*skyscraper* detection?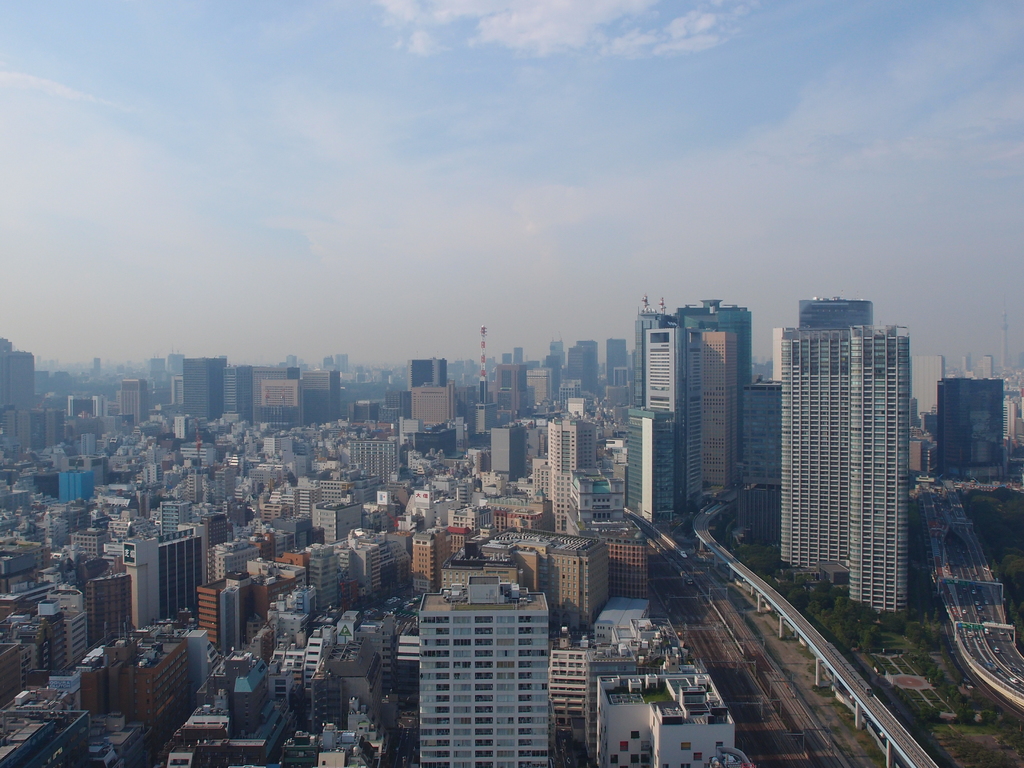
524/356/559/417
